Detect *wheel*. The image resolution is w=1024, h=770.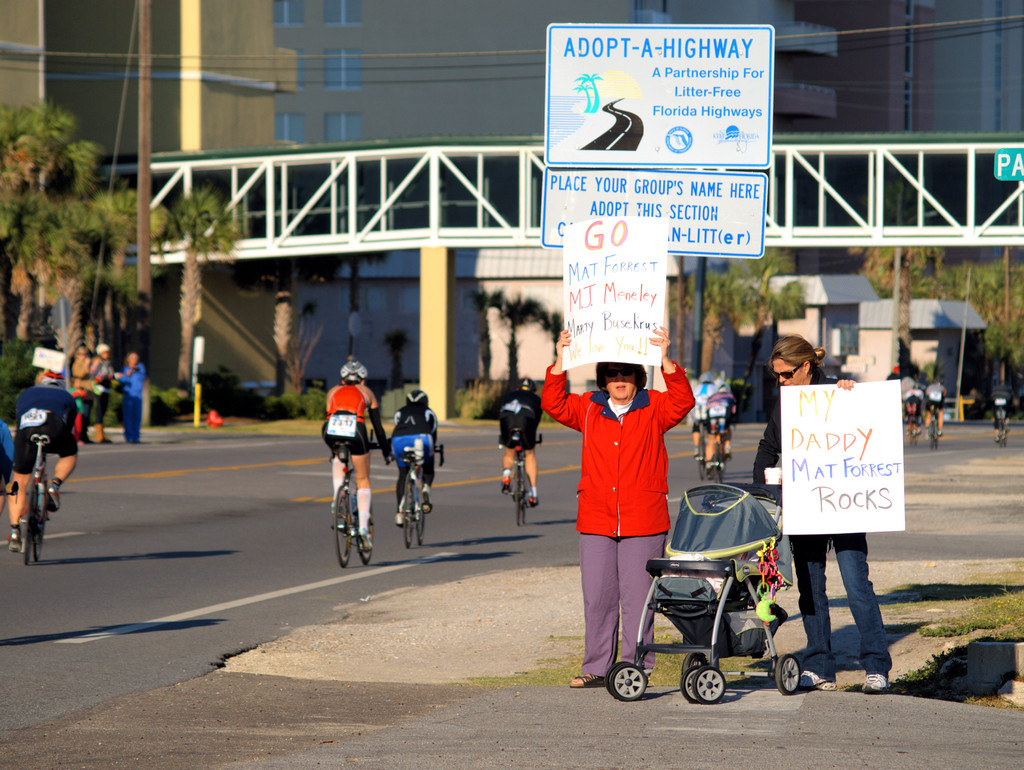
<region>698, 432, 709, 482</region>.
